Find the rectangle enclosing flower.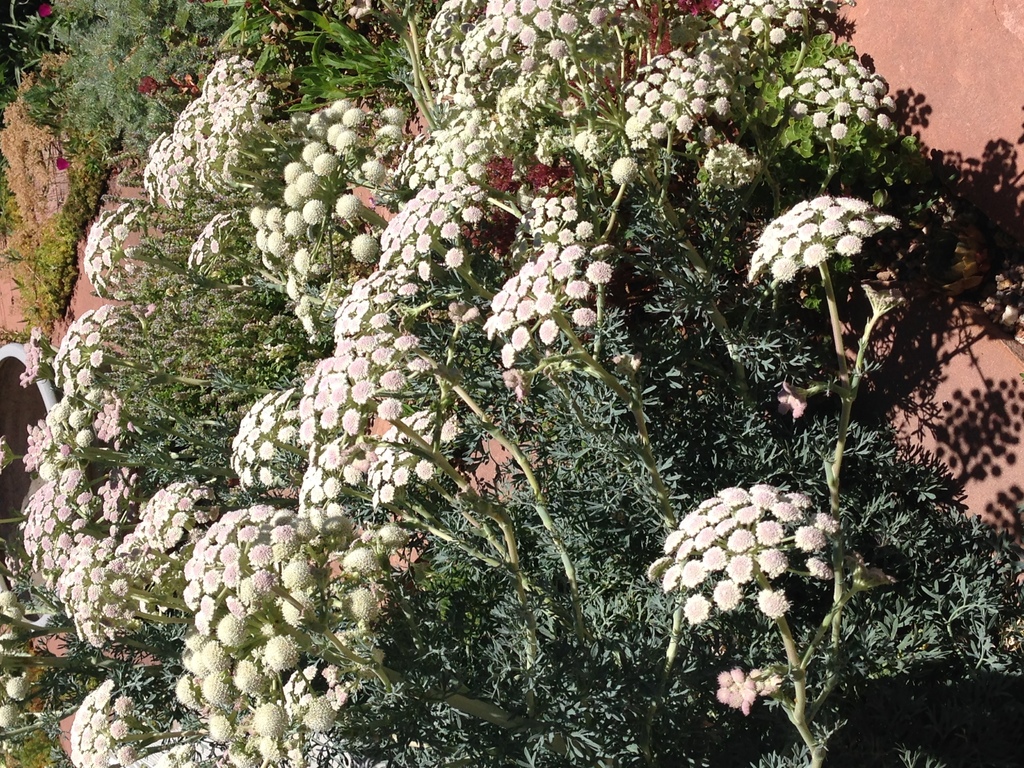
<box>706,0,816,65</box>.
